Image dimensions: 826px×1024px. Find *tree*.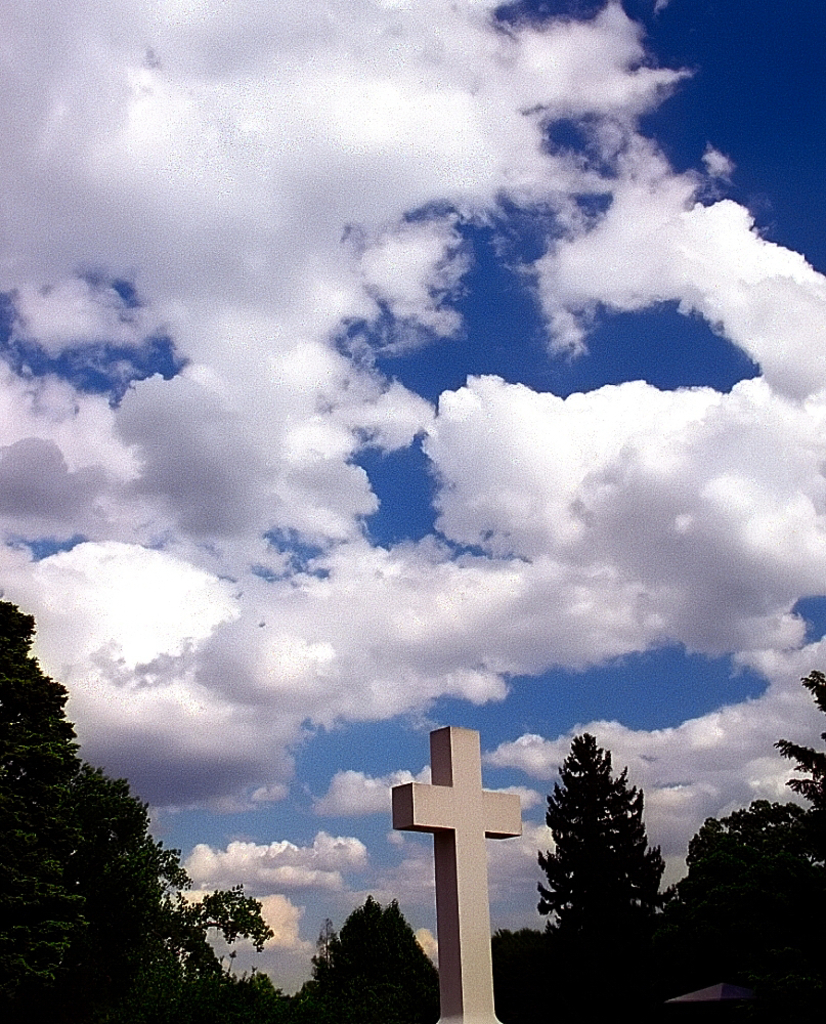
box(662, 652, 825, 1020).
